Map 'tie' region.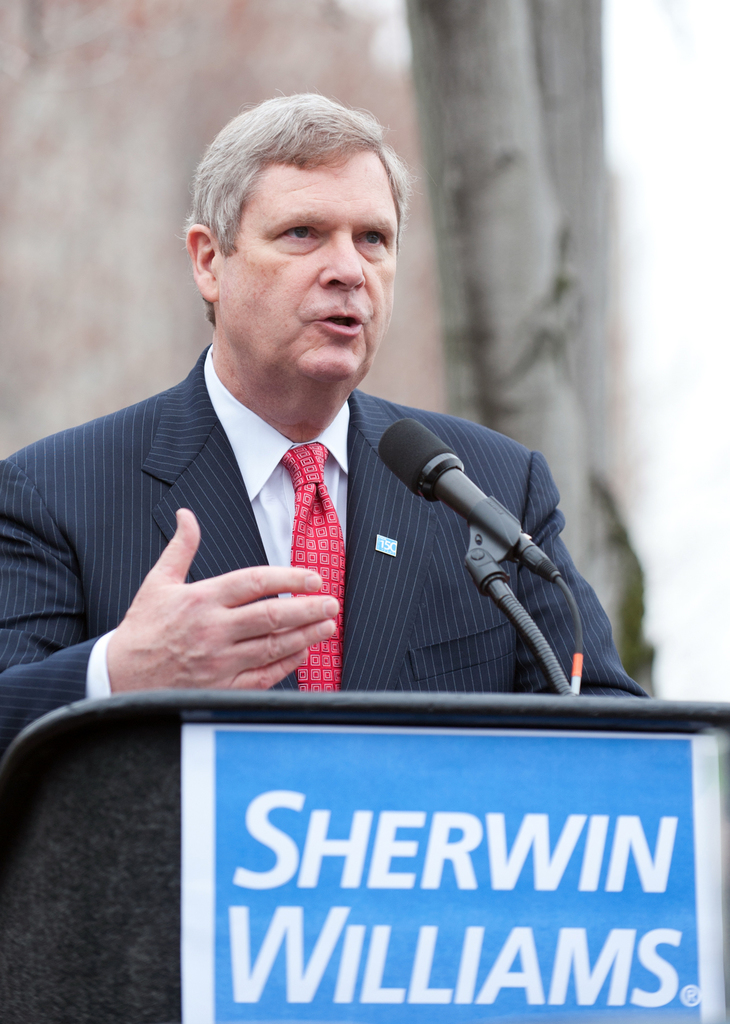
Mapped to (x1=280, y1=438, x2=348, y2=692).
